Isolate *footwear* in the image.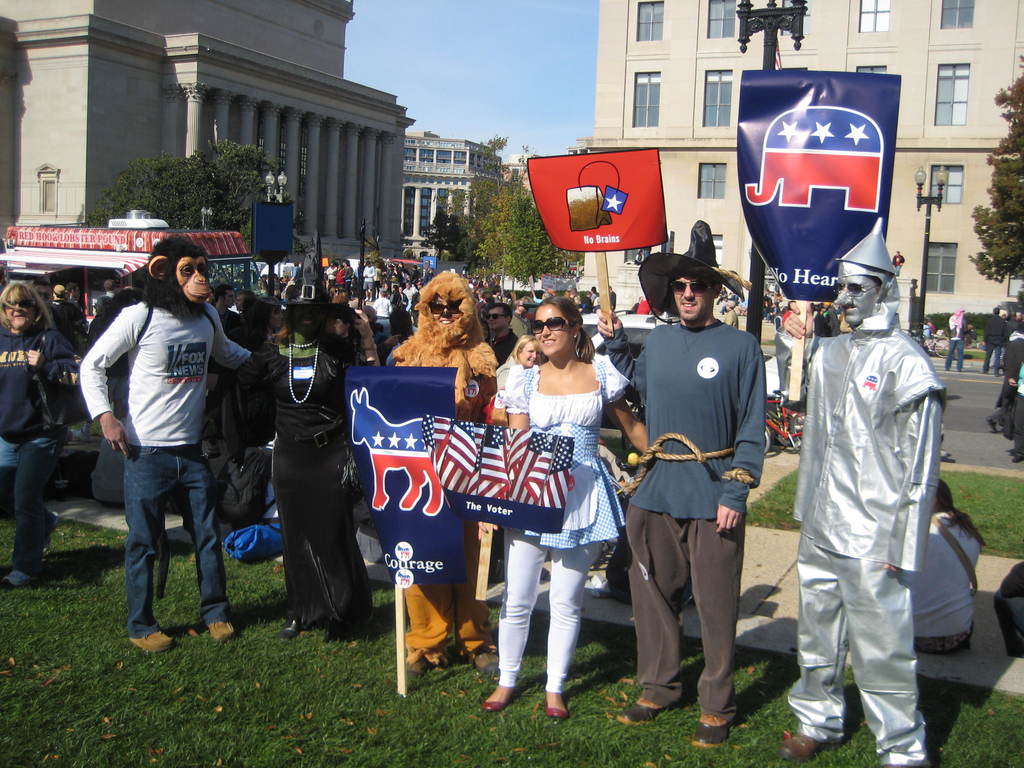
Isolated region: x1=543, y1=692, x2=568, y2=721.
